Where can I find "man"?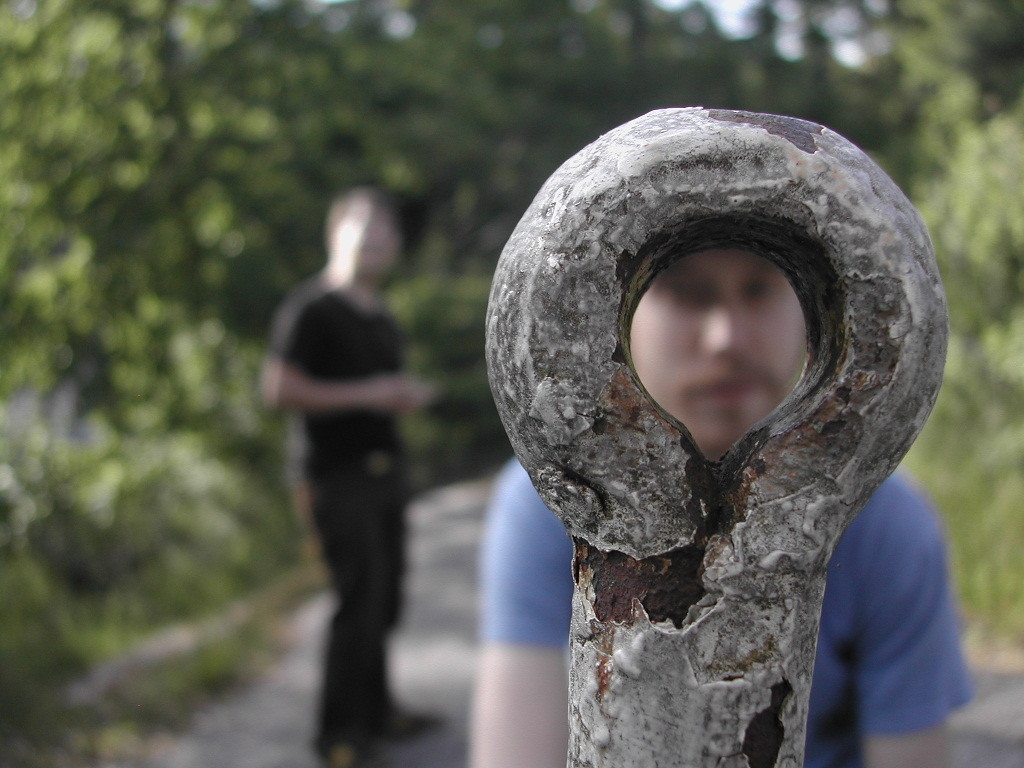
You can find it at 463/249/978/767.
